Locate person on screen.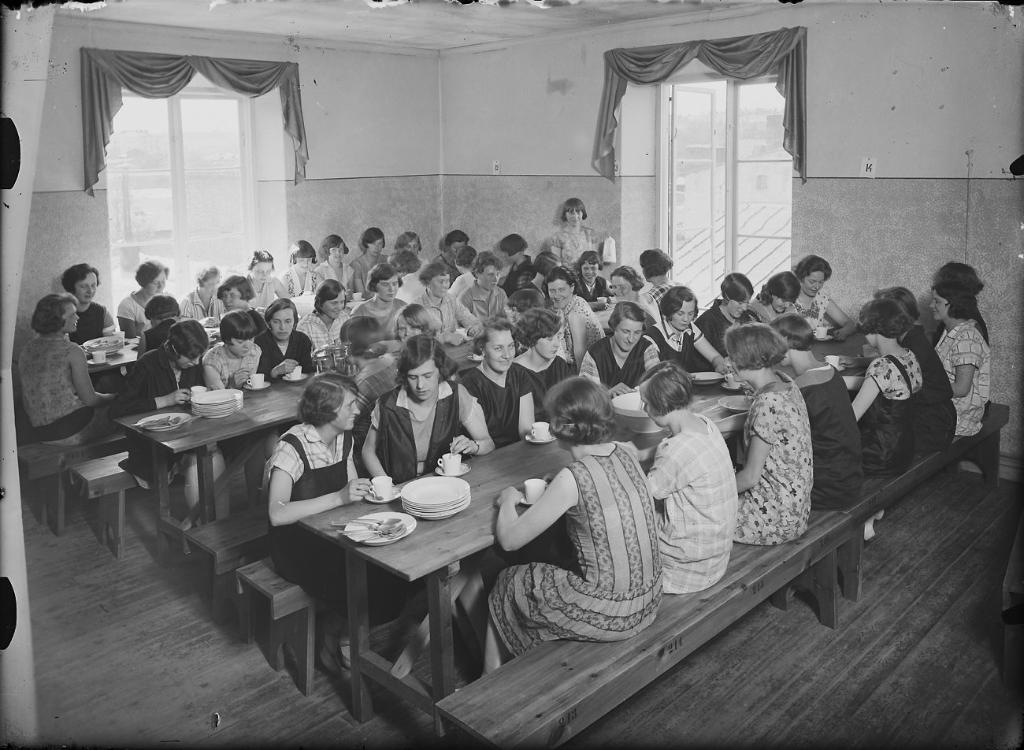
On screen at 931:277:992:432.
